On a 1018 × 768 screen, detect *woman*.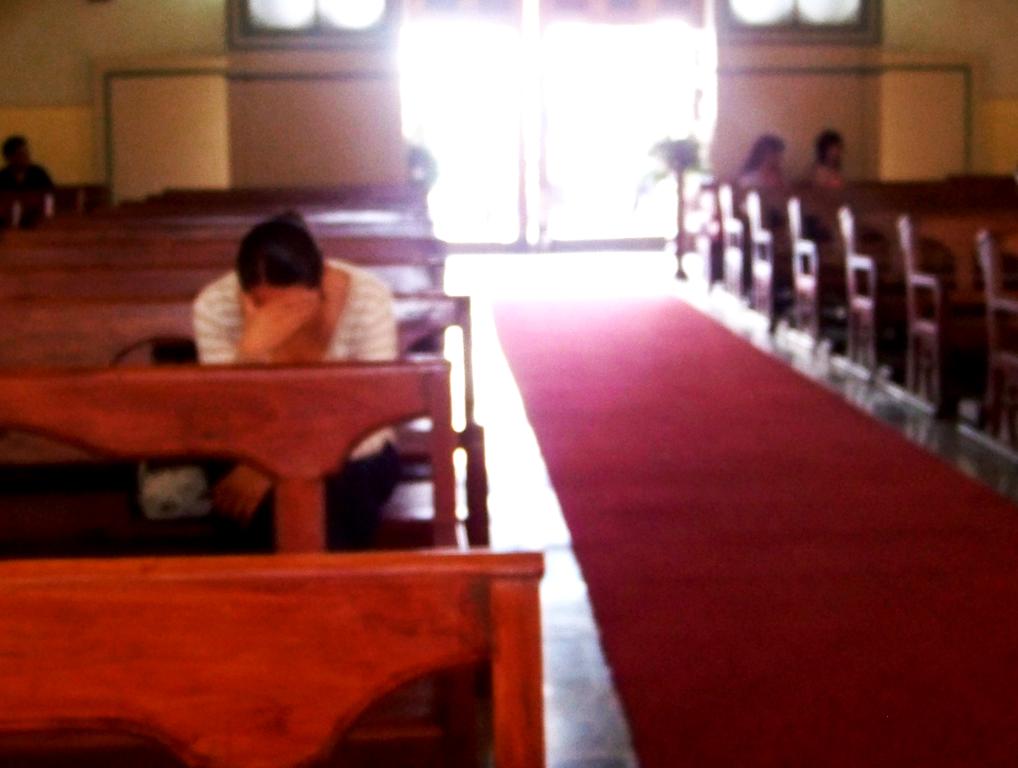
[left=189, top=207, right=402, bottom=545].
